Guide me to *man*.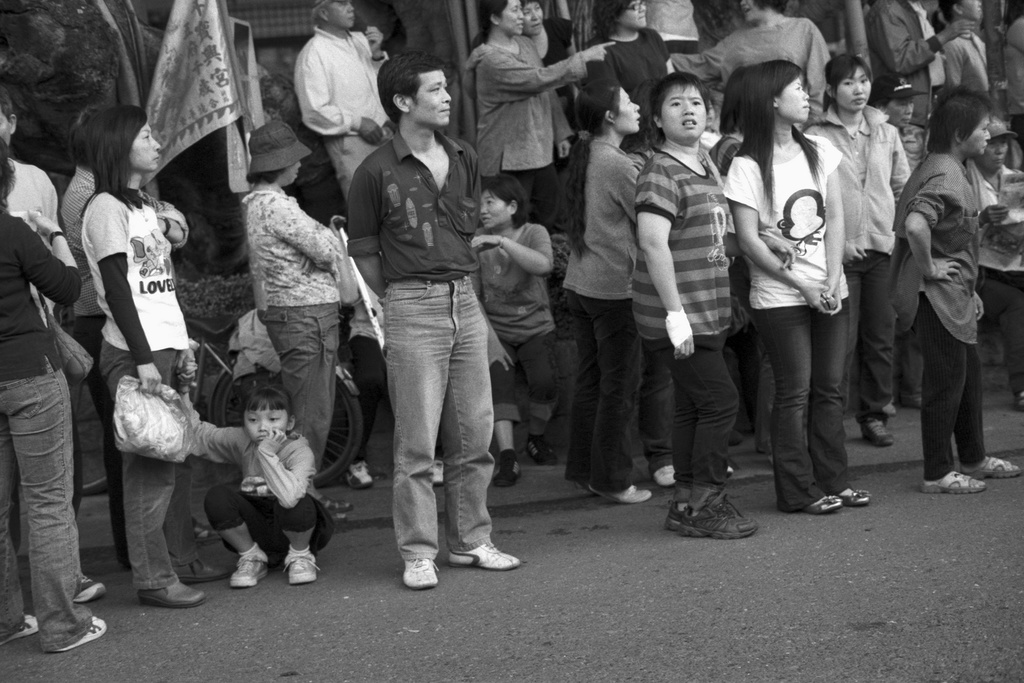
Guidance: Rect(863, 0, 978, 175).
